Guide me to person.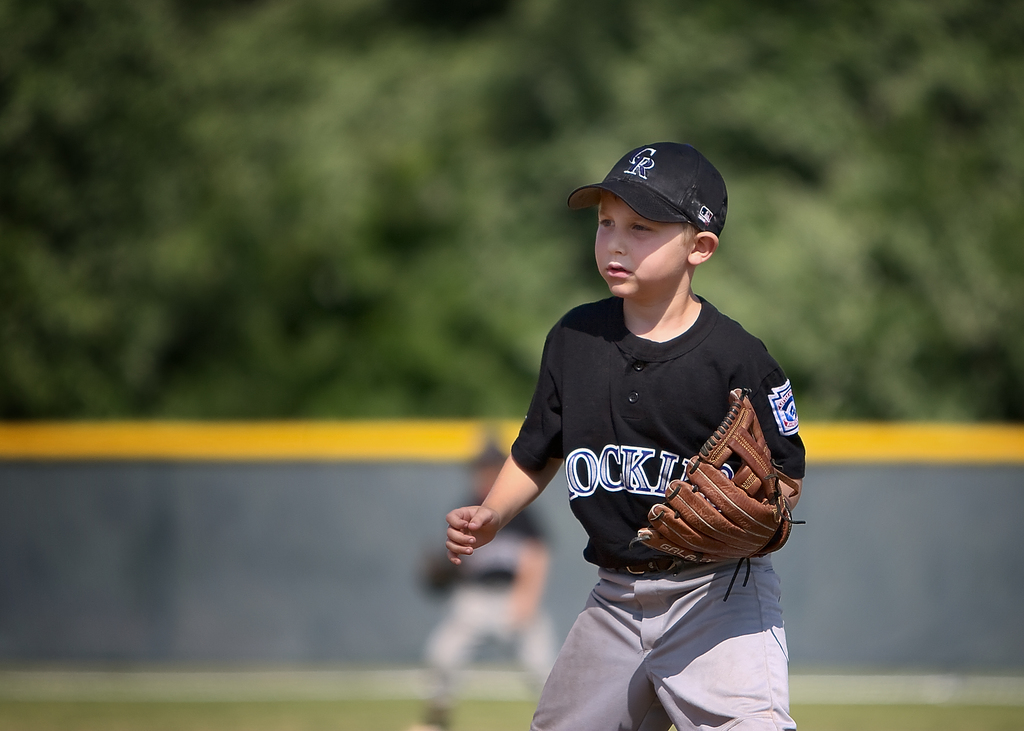
Guidance: <bbox>447, 140, 804, 729</bbox>.
